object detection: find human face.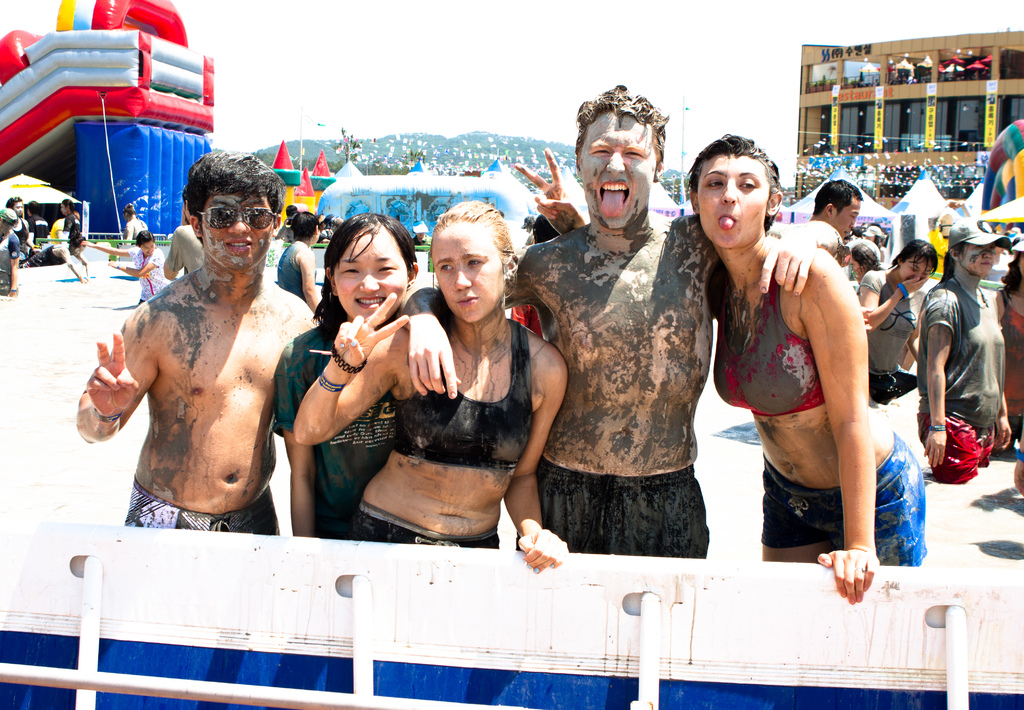
960 242 995 278.
